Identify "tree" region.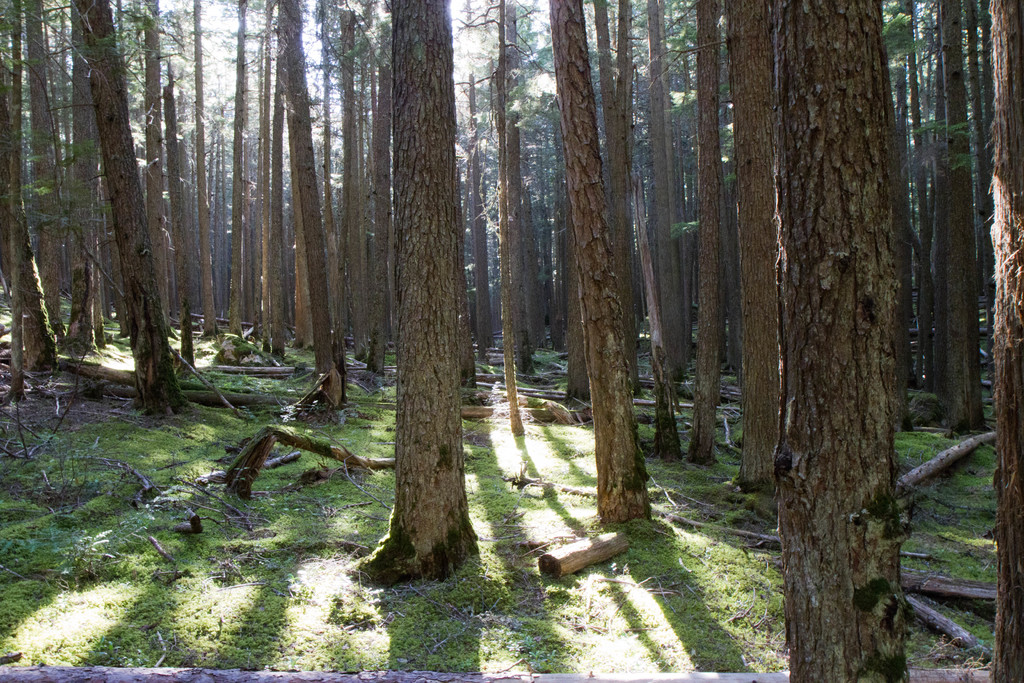
Region: l=0, t=71, r=63, b=379.
